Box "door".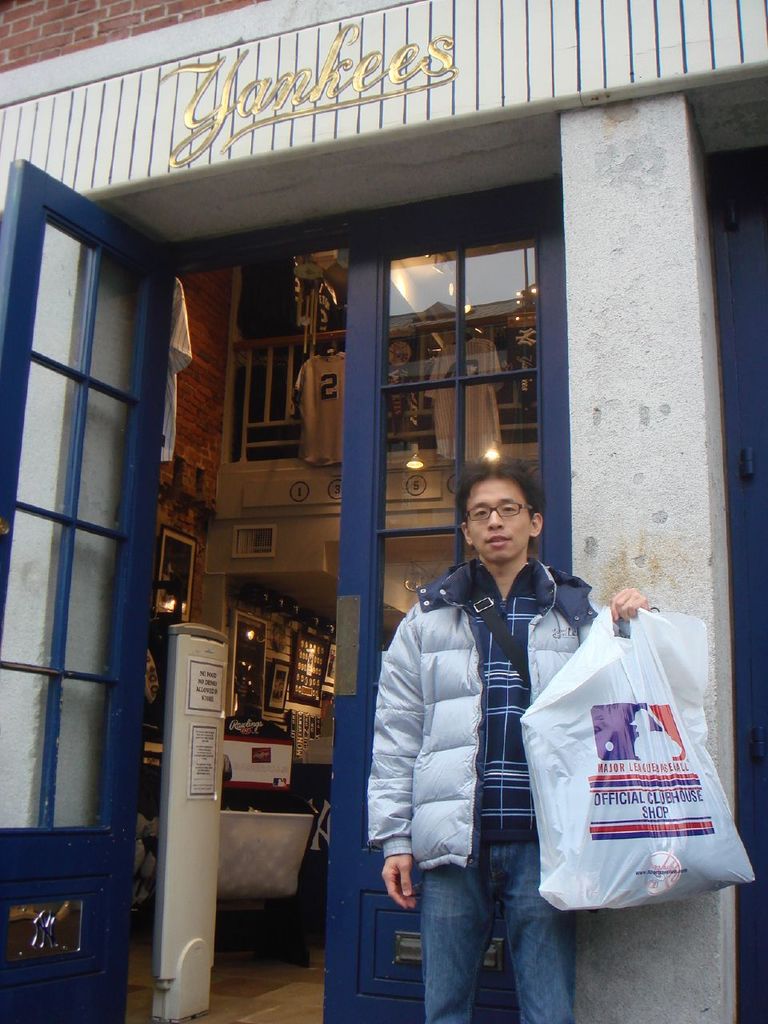
0/147/182/1023.
